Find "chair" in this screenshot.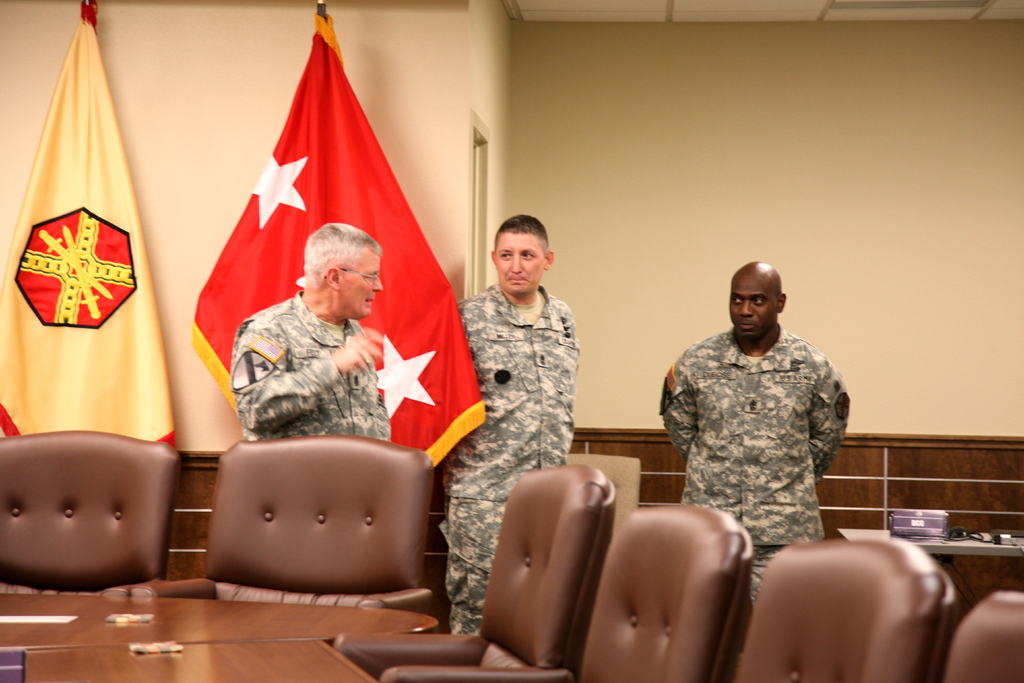
The bounding box for "chair" is [left=733, top=538, right=954, bottom=682].
